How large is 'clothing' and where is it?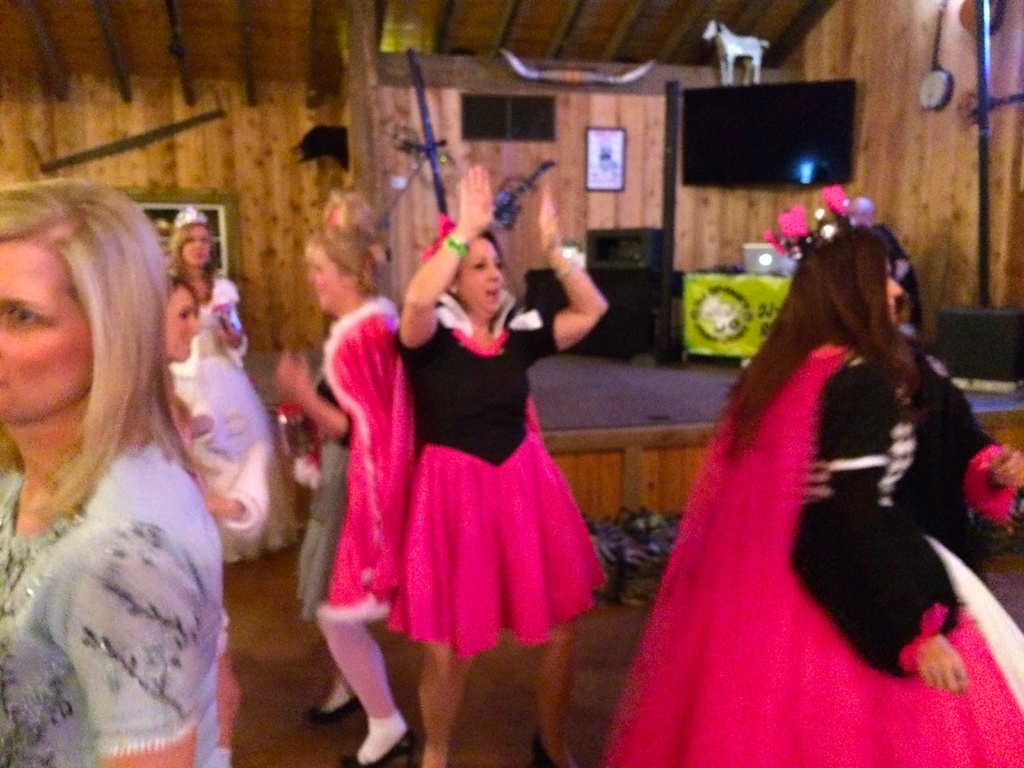
Bounding box: select_region(607, 351, 1023, 767).
